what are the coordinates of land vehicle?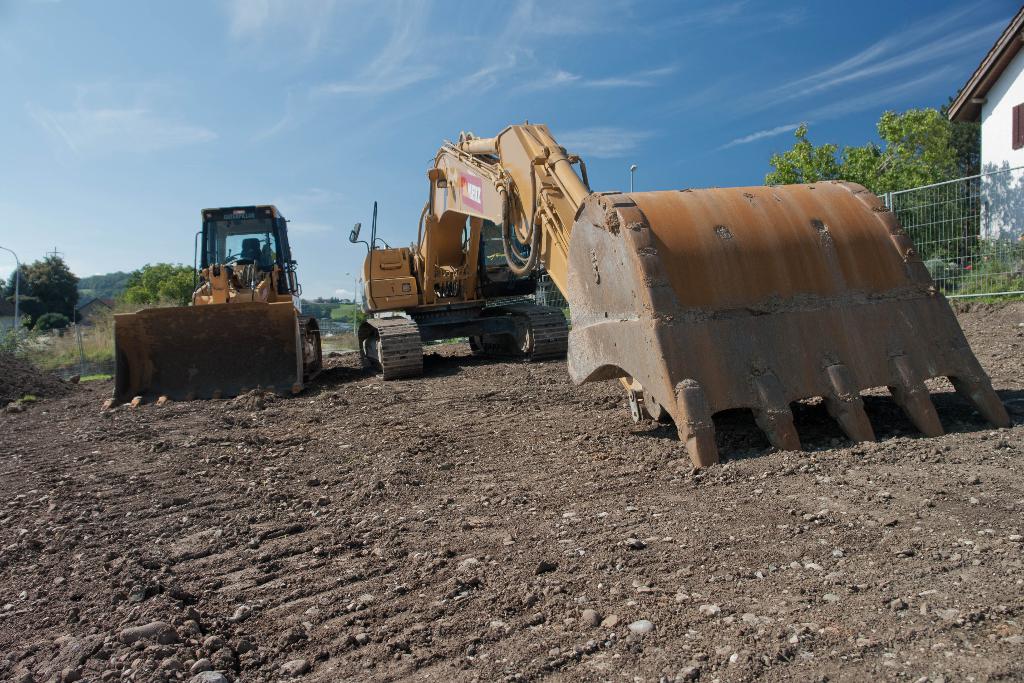
region(98, 204, 323, 416).
